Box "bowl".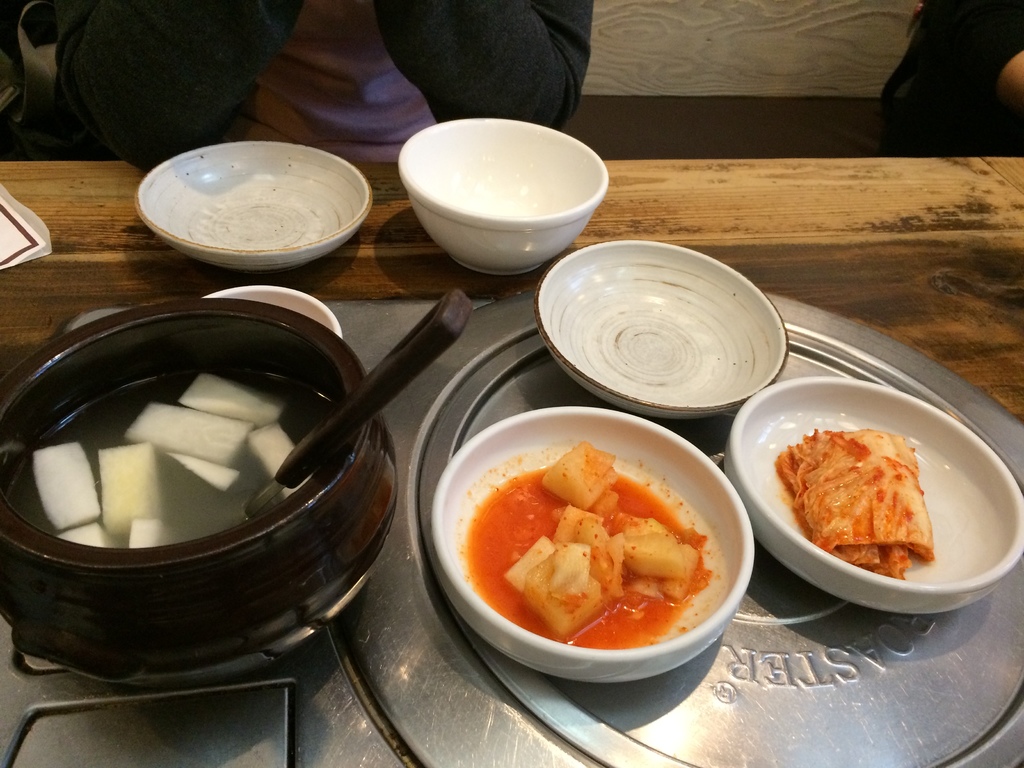
385/114/610/275.
